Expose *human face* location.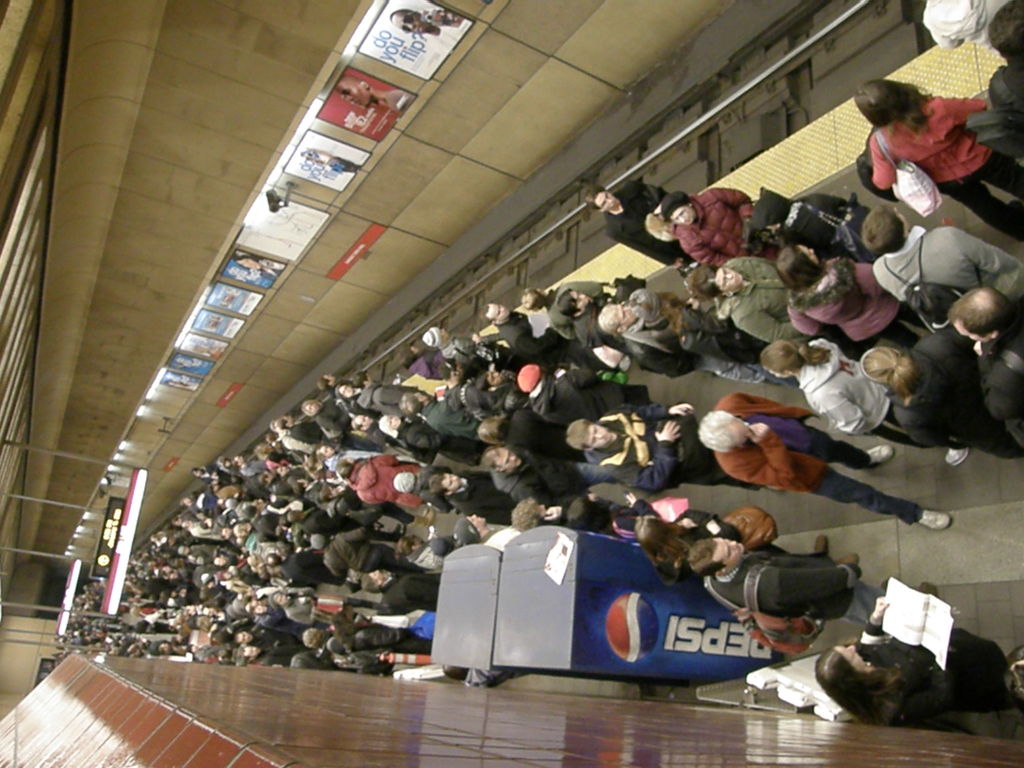
Exposed at [714,267,744,294].
